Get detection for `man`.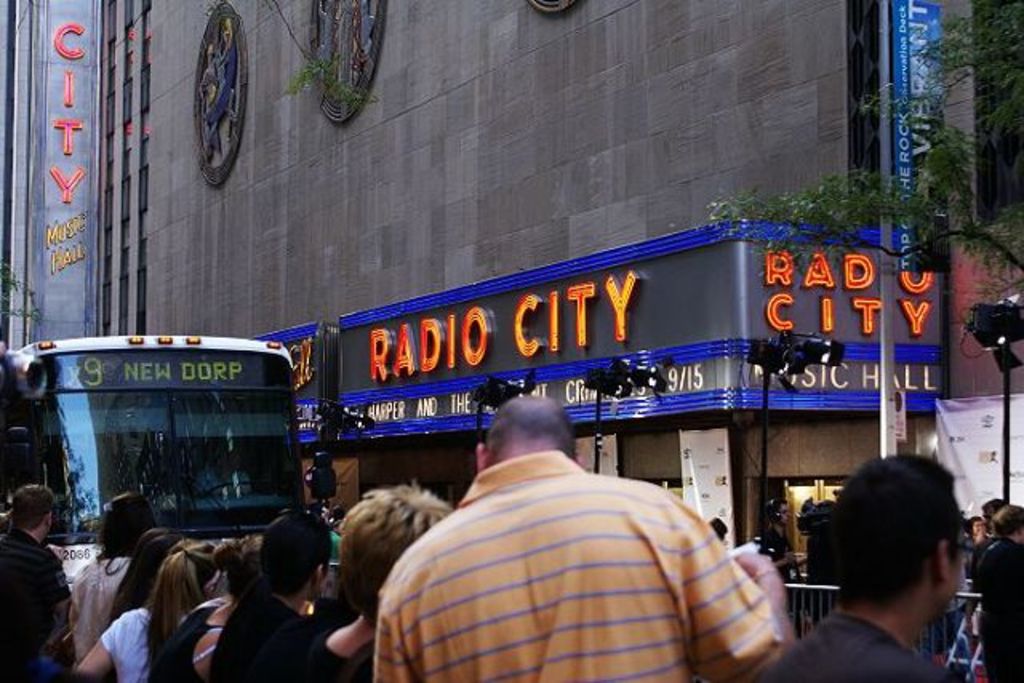
Detection: 0, 481, 75, 681.
